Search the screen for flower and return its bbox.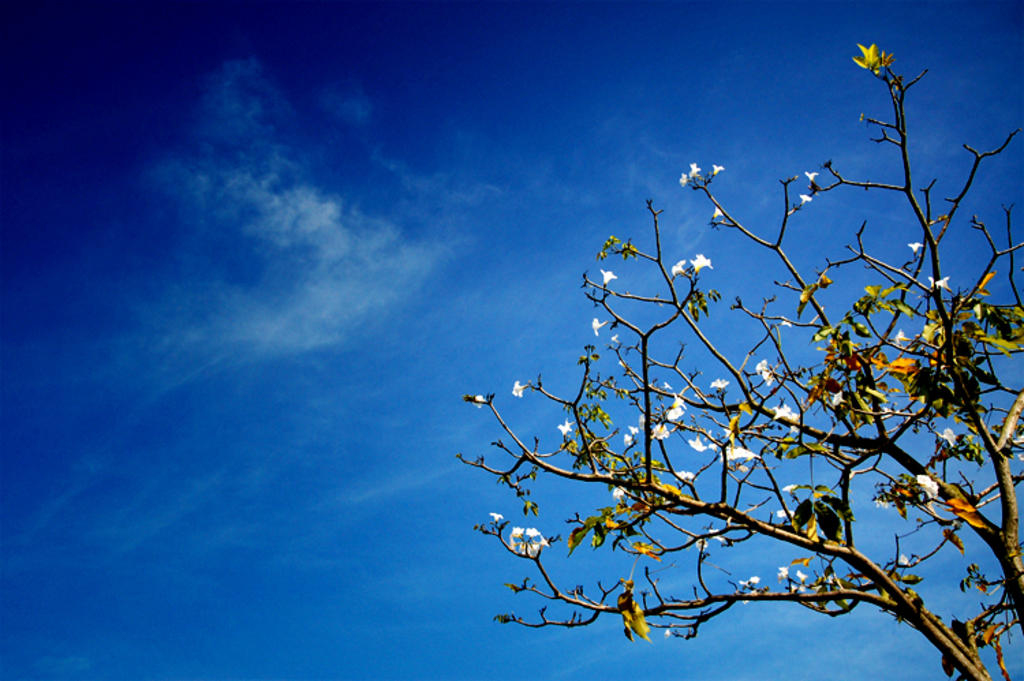
Found: select_region(601, 267, 617, 287).
